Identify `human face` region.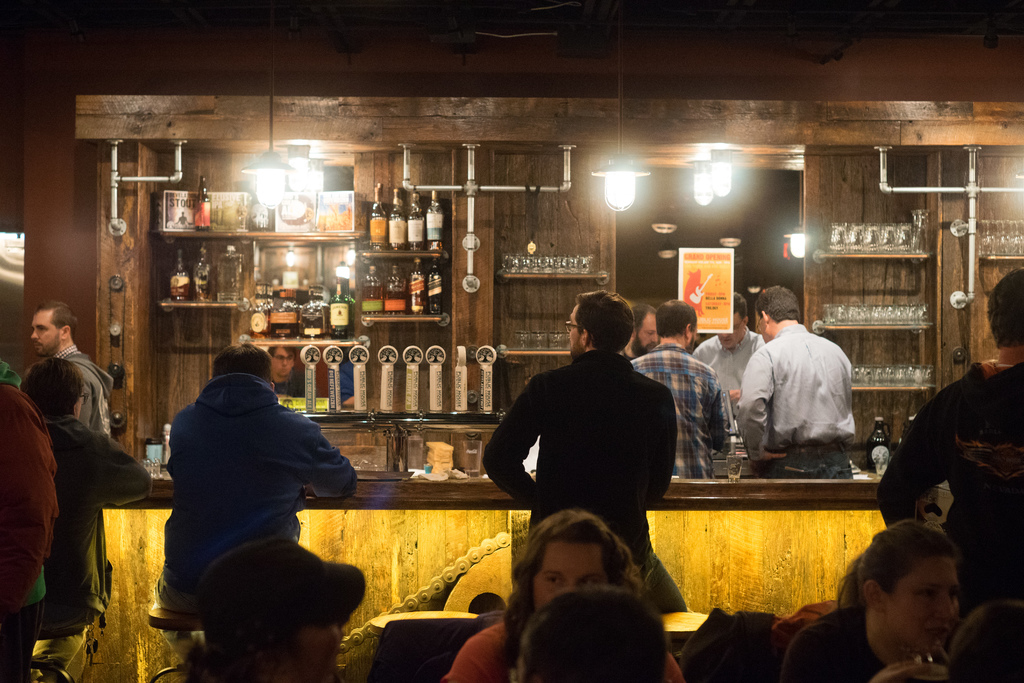
Region: (x1=274, y1=347, x2=292, y2=378).
